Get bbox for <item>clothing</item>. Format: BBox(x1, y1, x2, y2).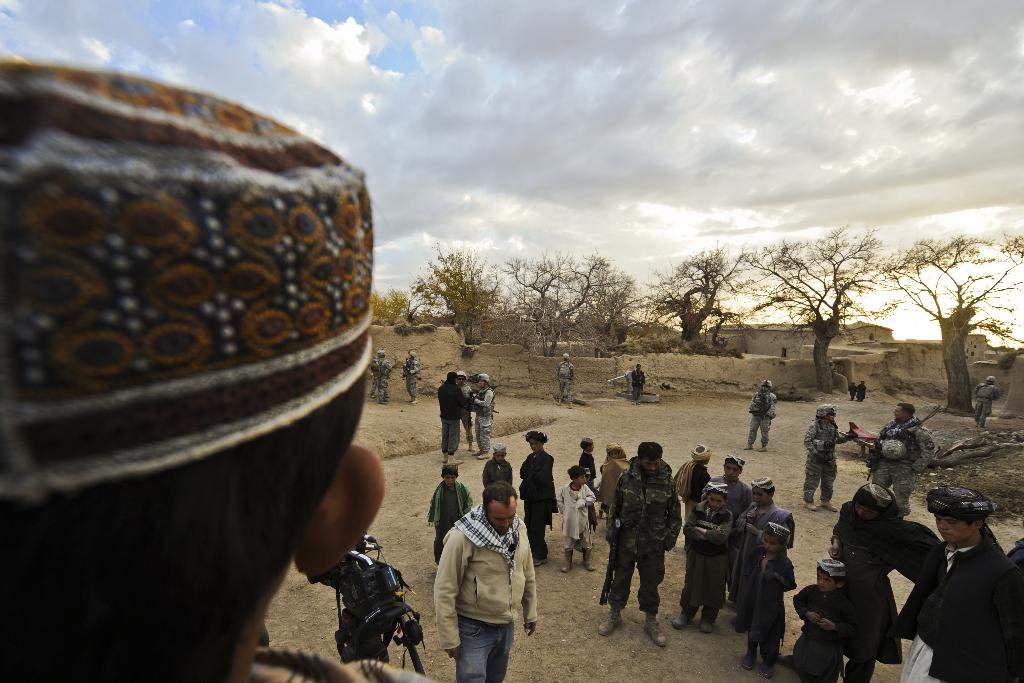
BBox(423, 481, 471, 563).
